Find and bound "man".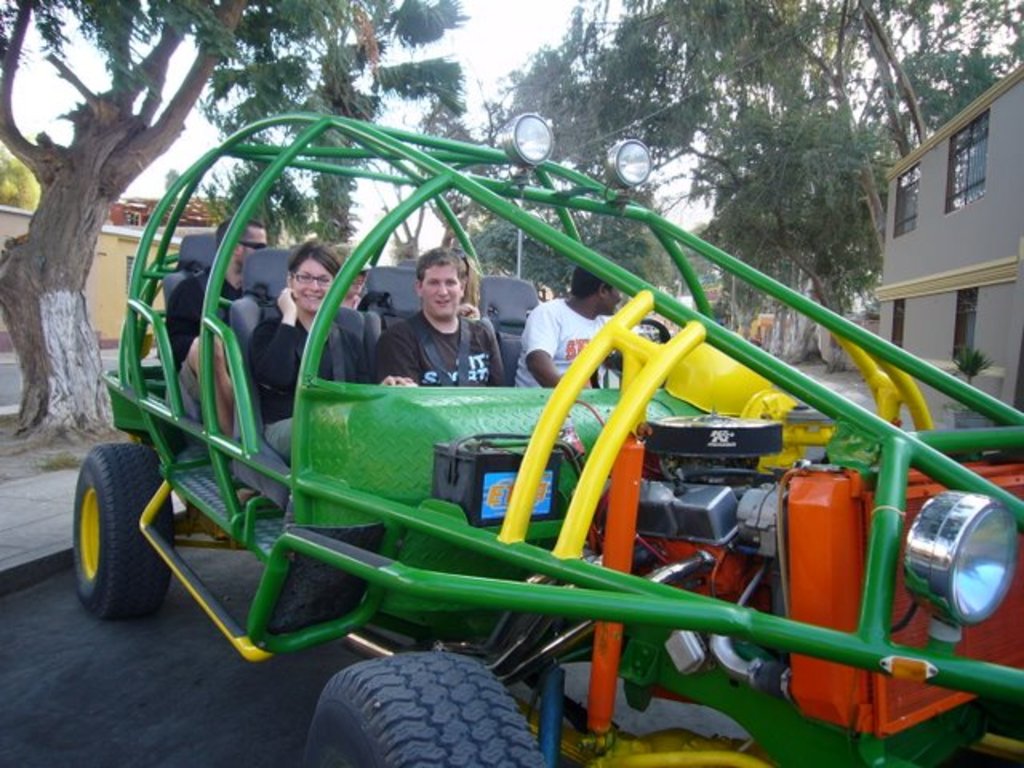
Bound: [x1=518, y1=262, x2=642, y2=397].
